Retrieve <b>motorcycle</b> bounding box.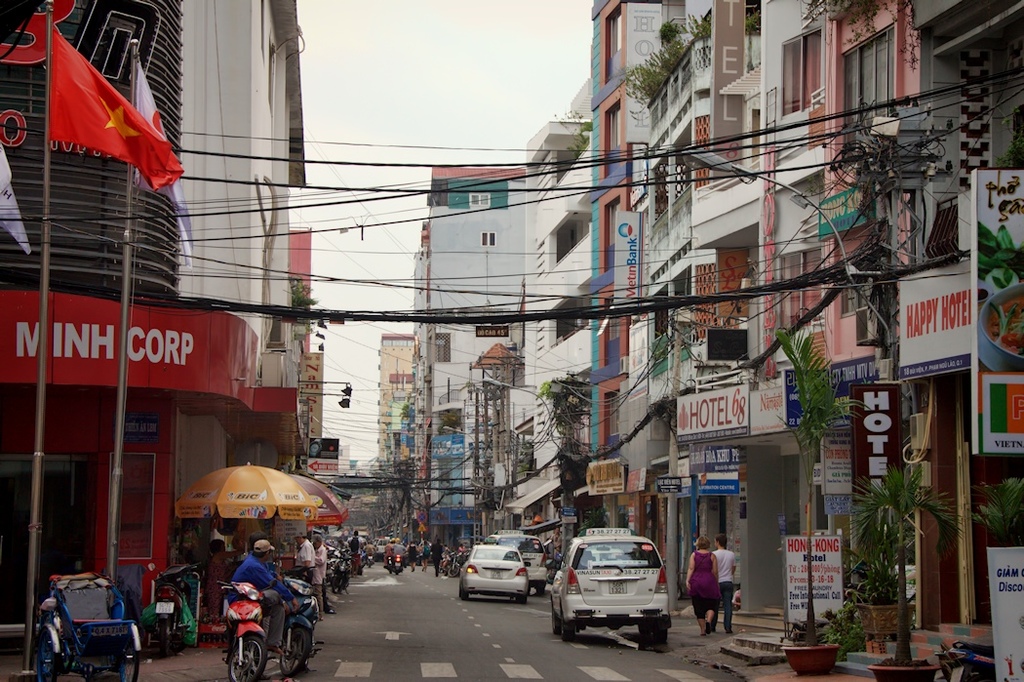
Bounding box: <bbox>205, 582, 286, 676</bbox>.
